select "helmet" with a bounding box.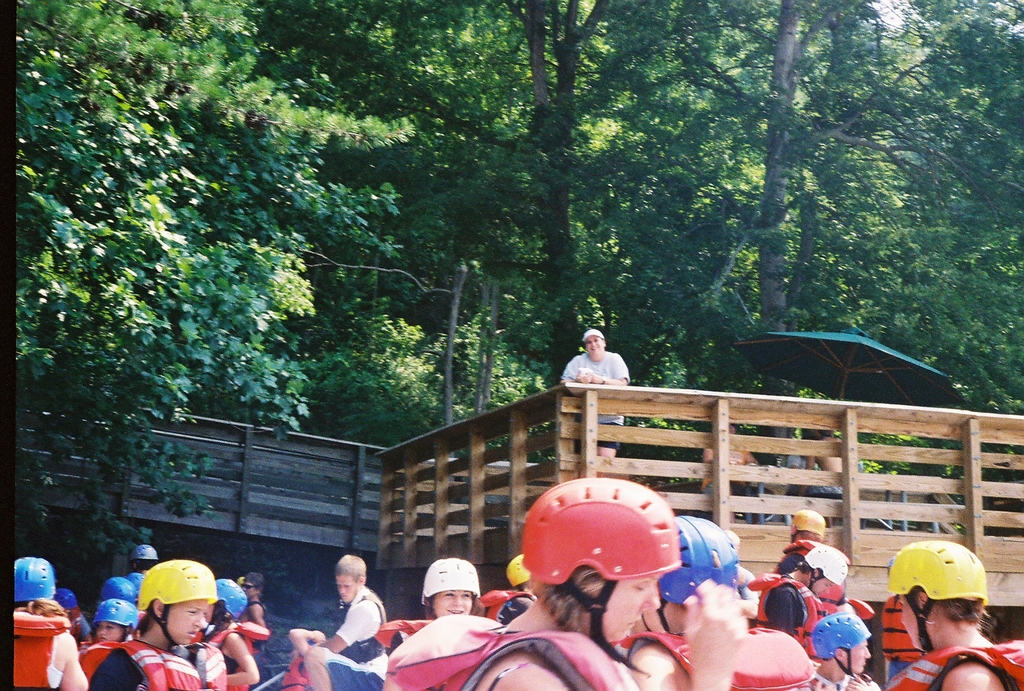
x1=418, y1=554, x2=479, y2=618.
